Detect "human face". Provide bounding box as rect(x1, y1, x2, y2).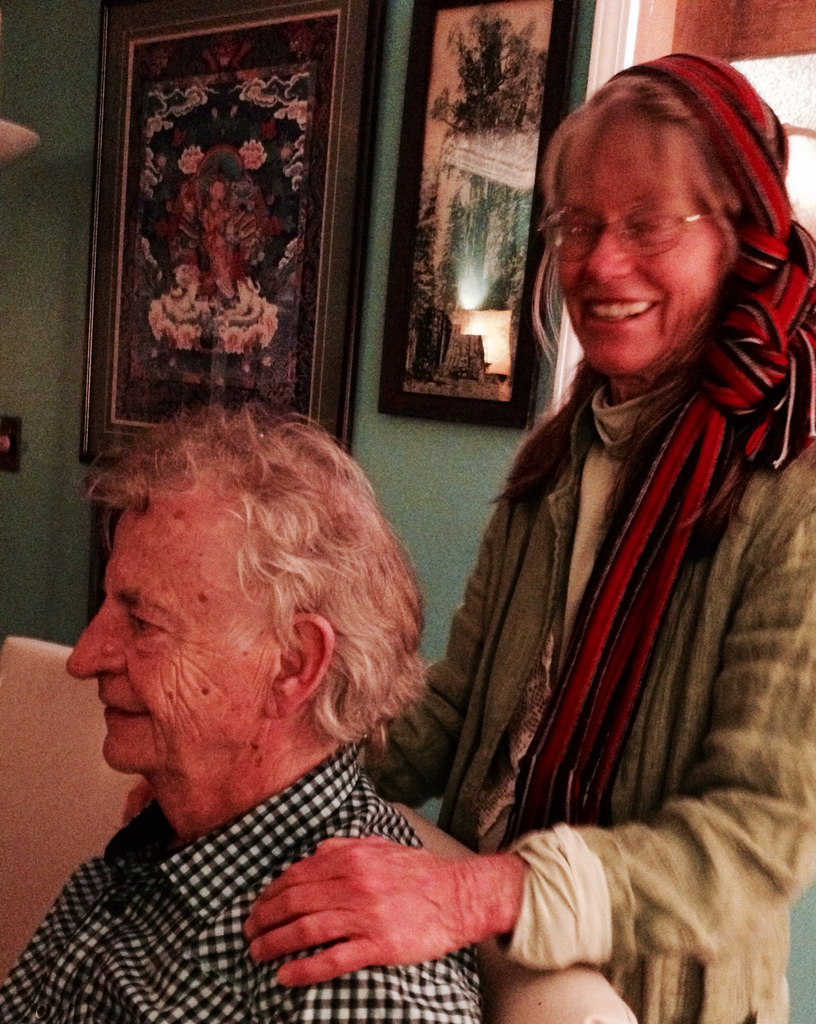
rect(65, 509, 269, 777).
